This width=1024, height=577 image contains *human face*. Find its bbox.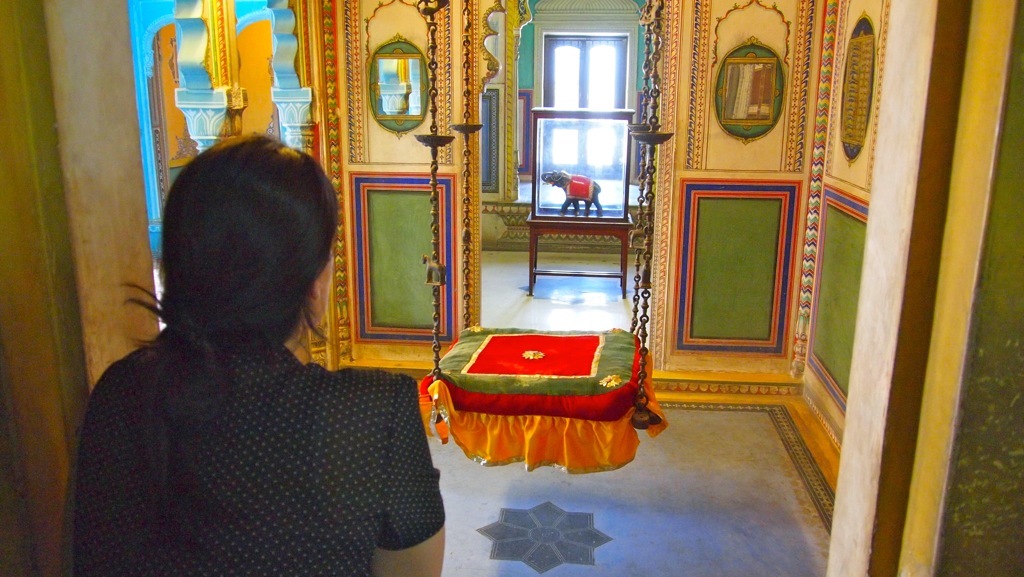
left=319, top=238, right=335, bottom=326.
